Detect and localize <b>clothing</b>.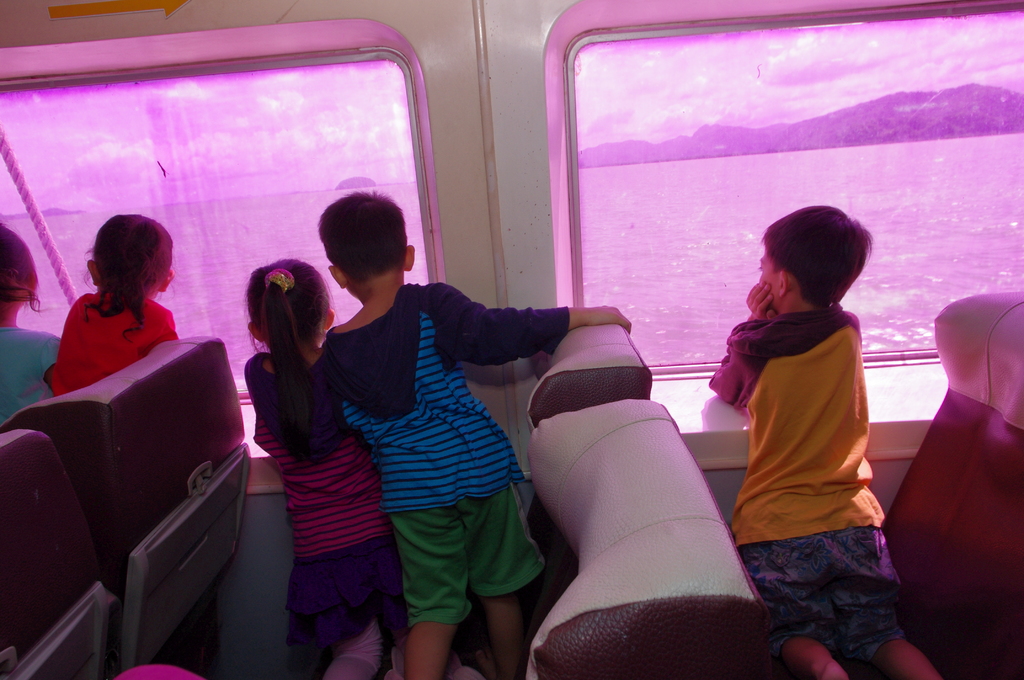
Localized at [310,275,578,630].
